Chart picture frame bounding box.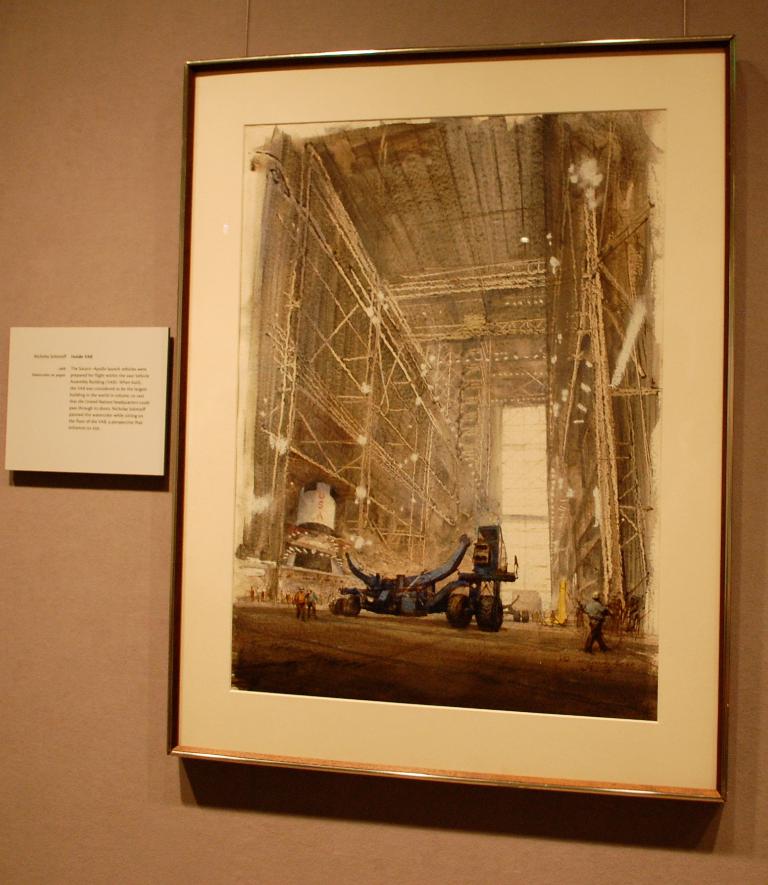
Charted: 182/100/714/794.
